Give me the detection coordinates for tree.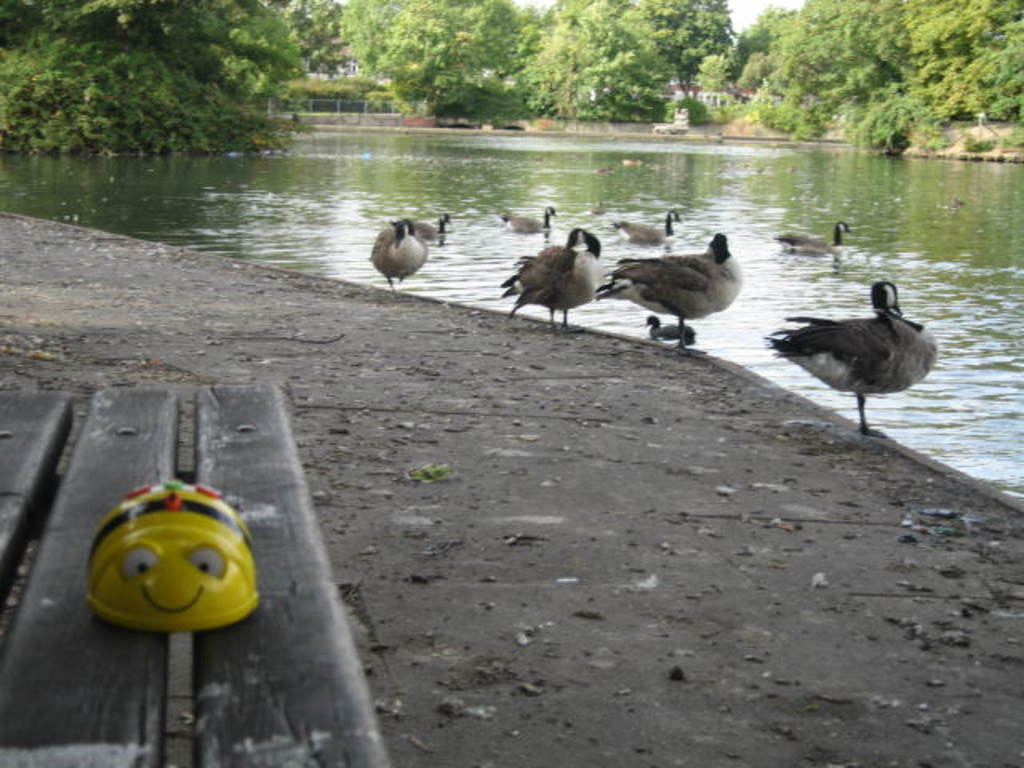
(x1=278, y1=0, x2=352, y2=82).
